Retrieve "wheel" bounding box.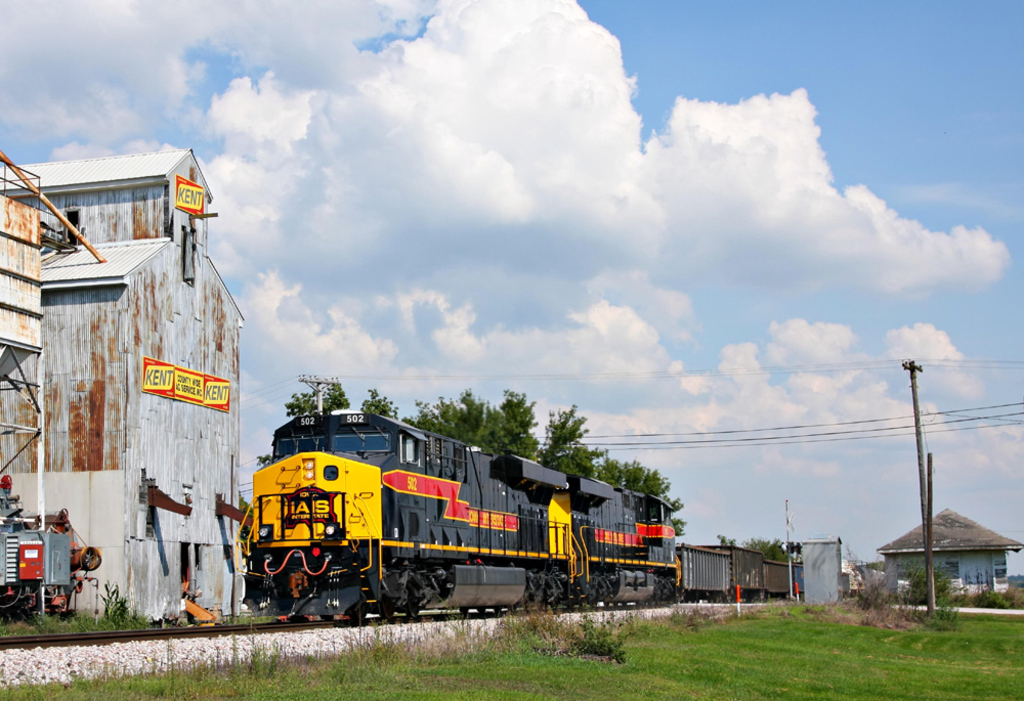
Bounding box: region(591, 602, 594, 611).
